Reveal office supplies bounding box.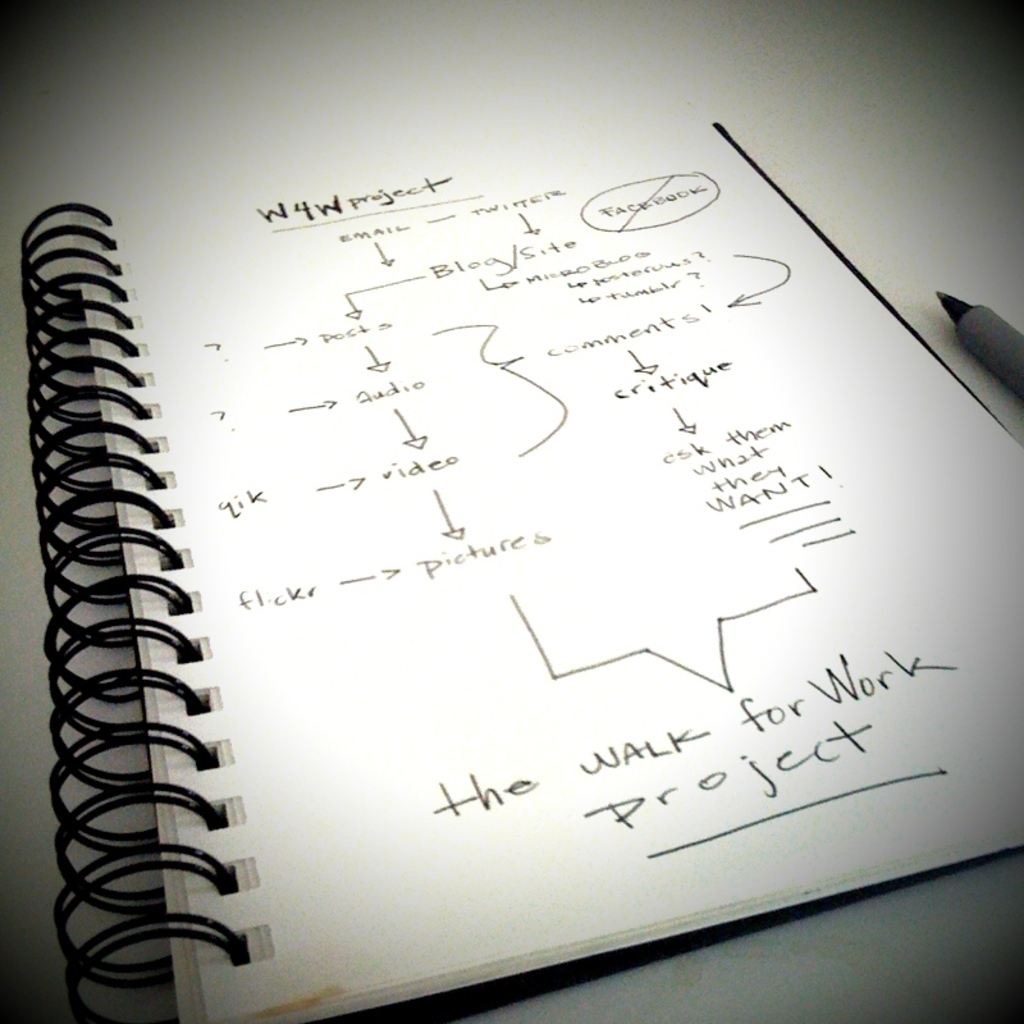
Revealed: <bbox>63, 33, 1023, 952</bbox>.
